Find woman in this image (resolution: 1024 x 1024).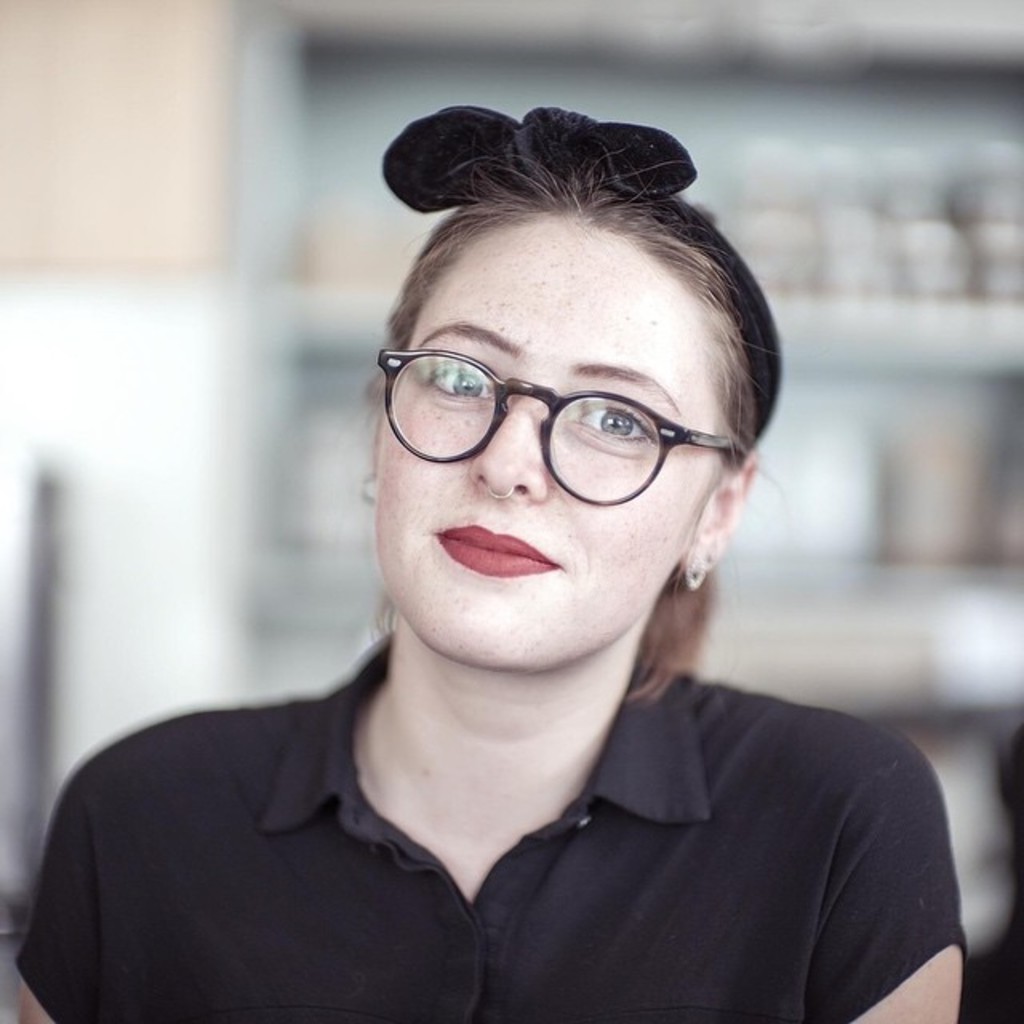
[left=54, top=138, right=955, bottom=1023].
